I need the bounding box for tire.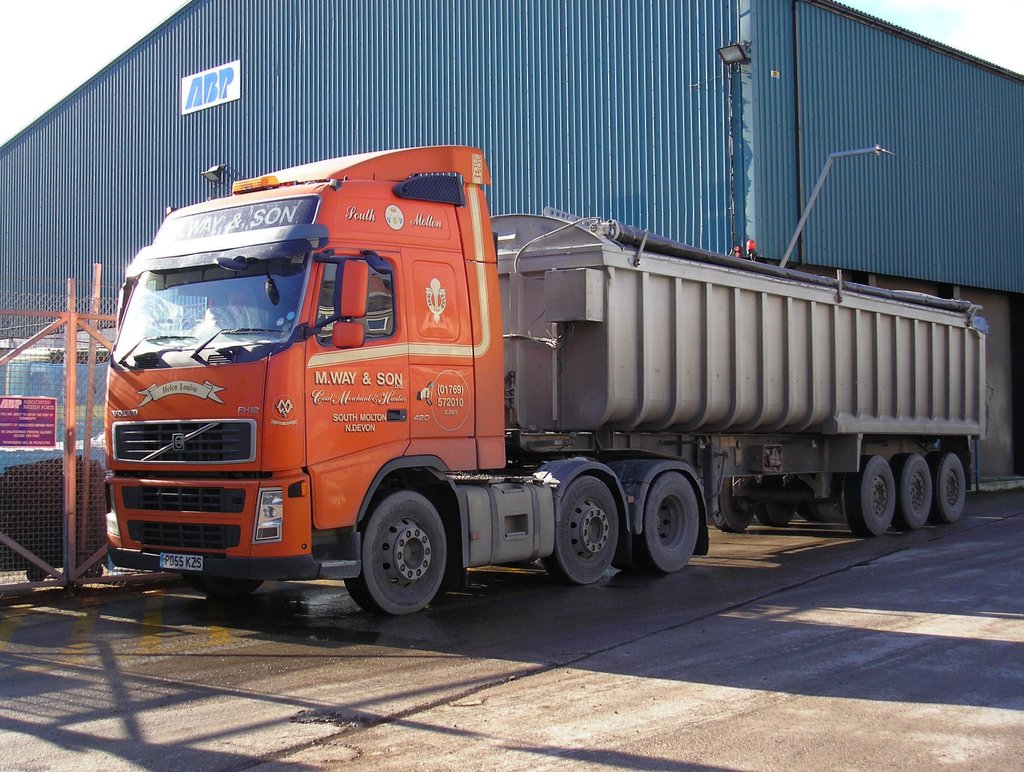
Here it is: rect(550, 474, 616, 586).
